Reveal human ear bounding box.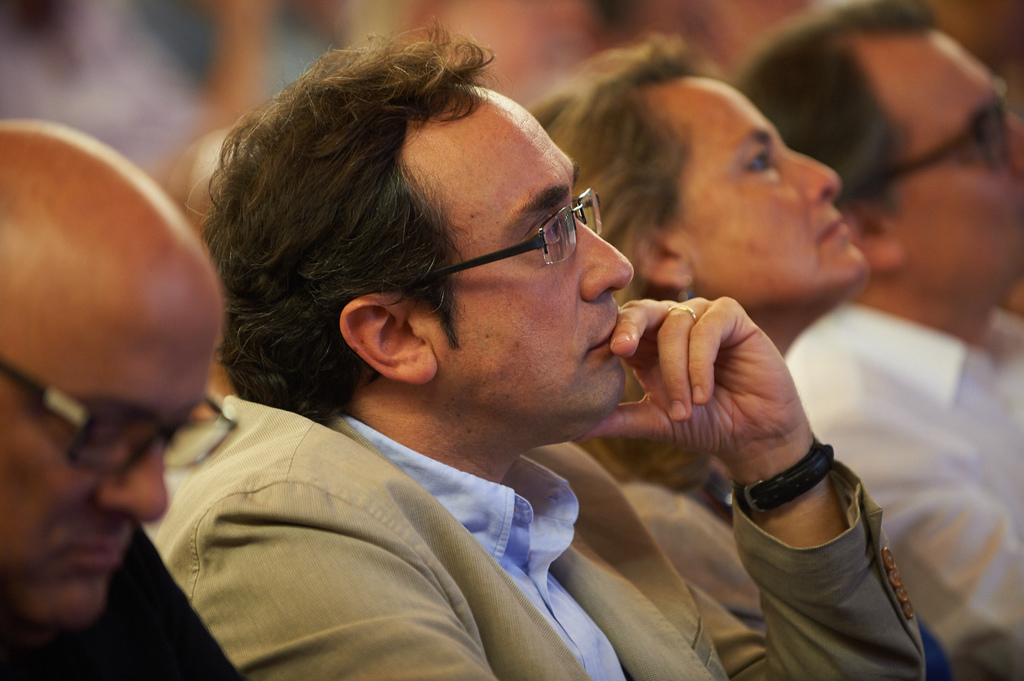
Revealed: bbox=[847, 207, 907, 270].
